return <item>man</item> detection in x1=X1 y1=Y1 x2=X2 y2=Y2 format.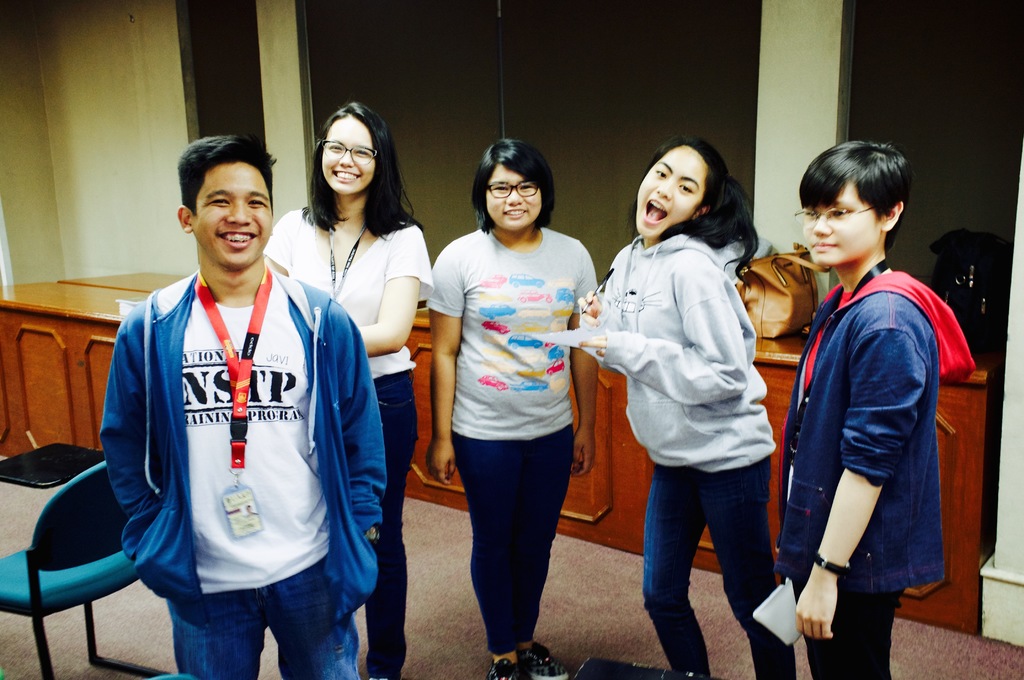
x1=92 y1=124 x2=394 y2=679.
